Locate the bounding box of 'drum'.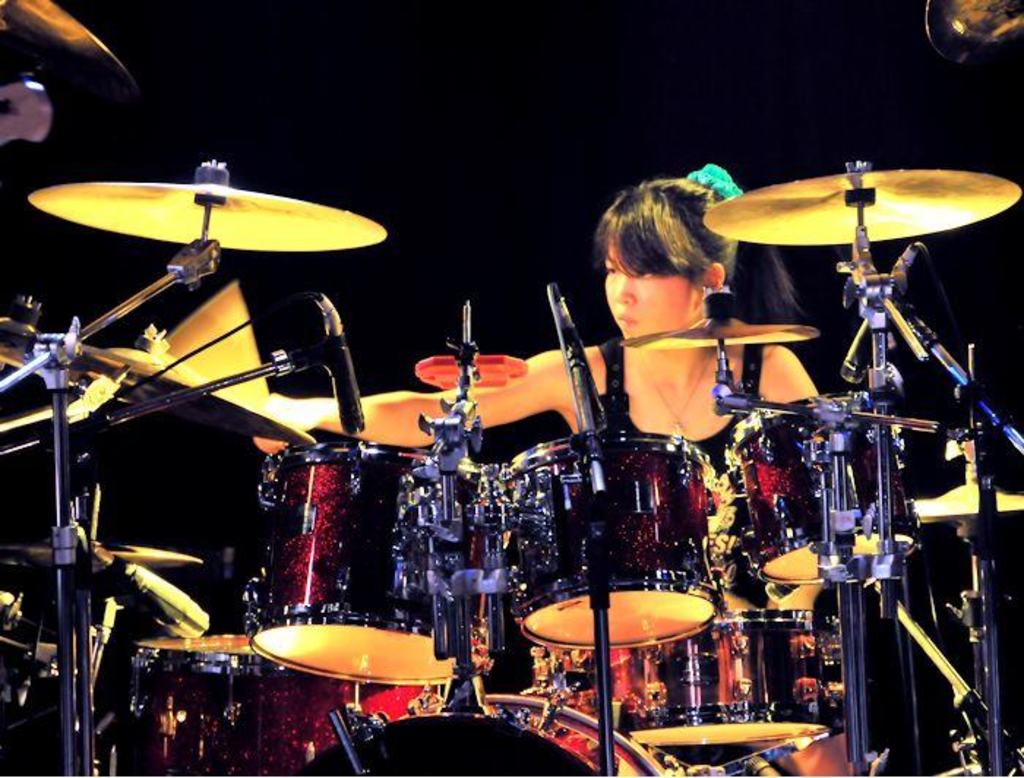
Bounding box: (x1=294, y1=690, x2=670, y2=777).
